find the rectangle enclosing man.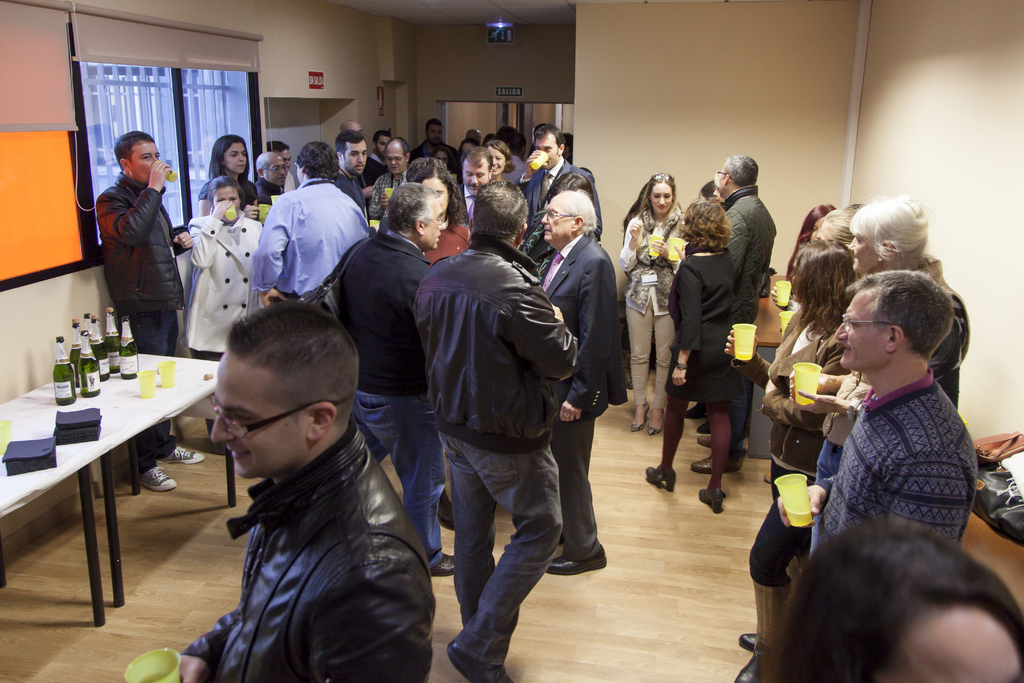
rect(405, 120, 469, 209).
